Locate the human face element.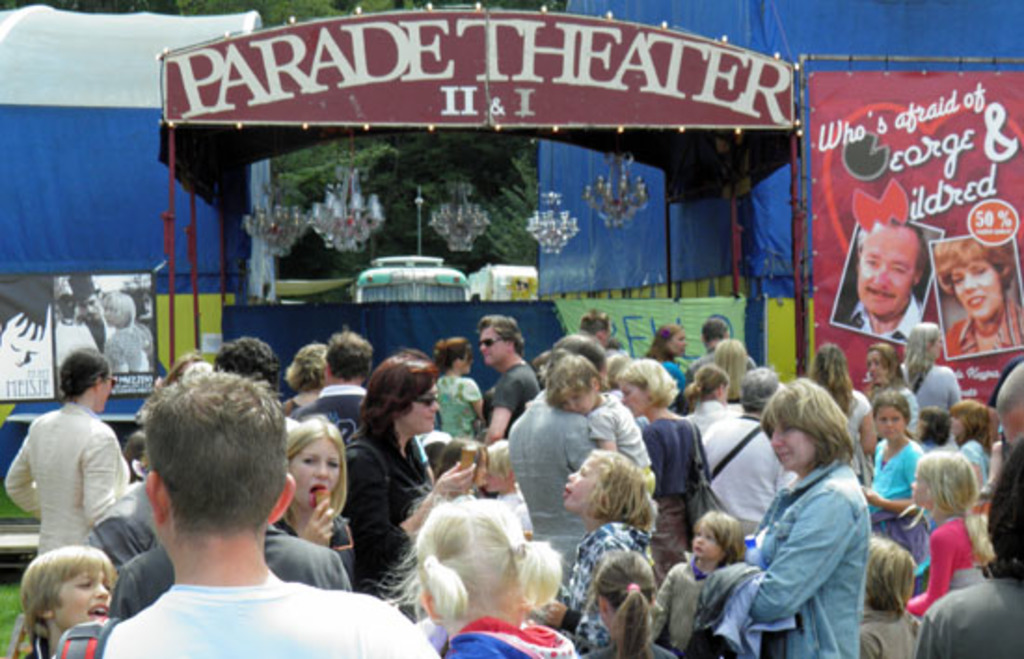
Element bbox: [left=950, top=262, right=1004, bottom=326].
